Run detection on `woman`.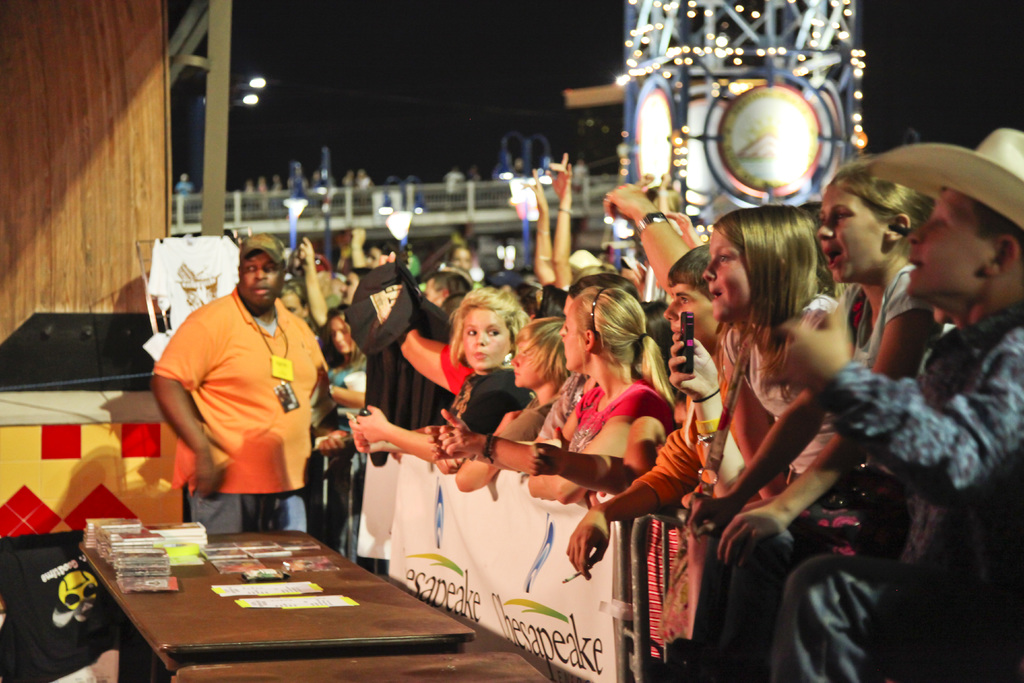
Result: pyautogui.locateOnScreen(340, 285, 531, 469).
